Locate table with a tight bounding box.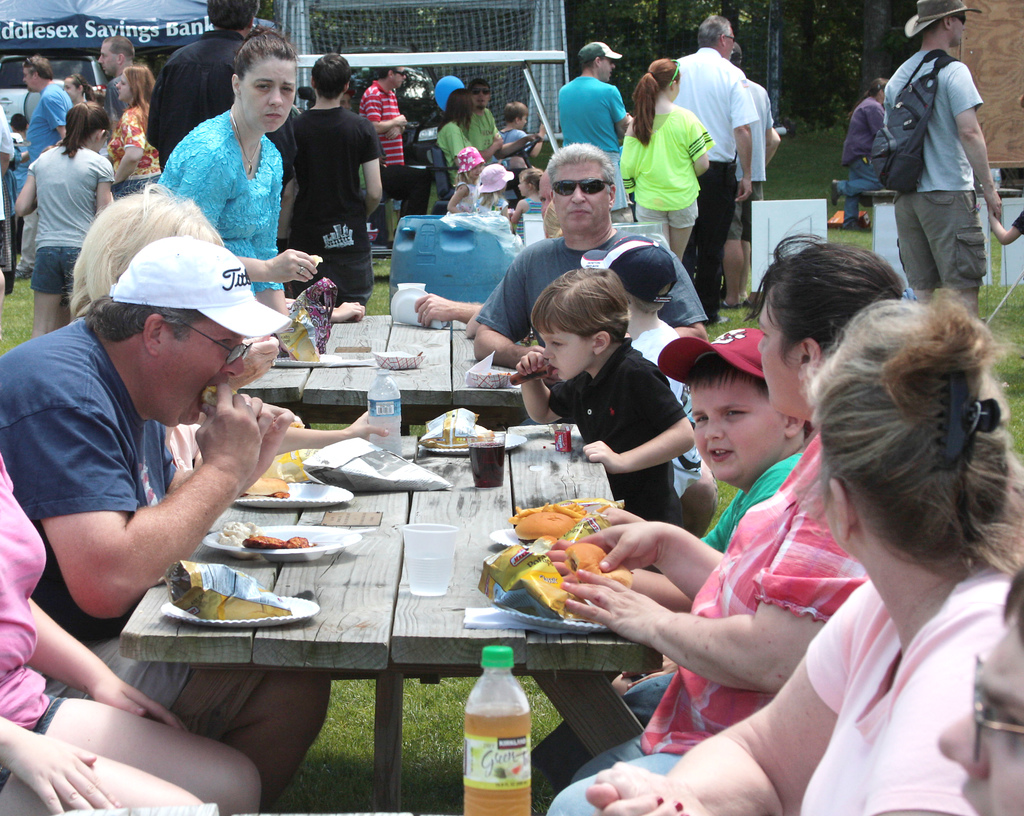
[245, 307, 531, 437].
